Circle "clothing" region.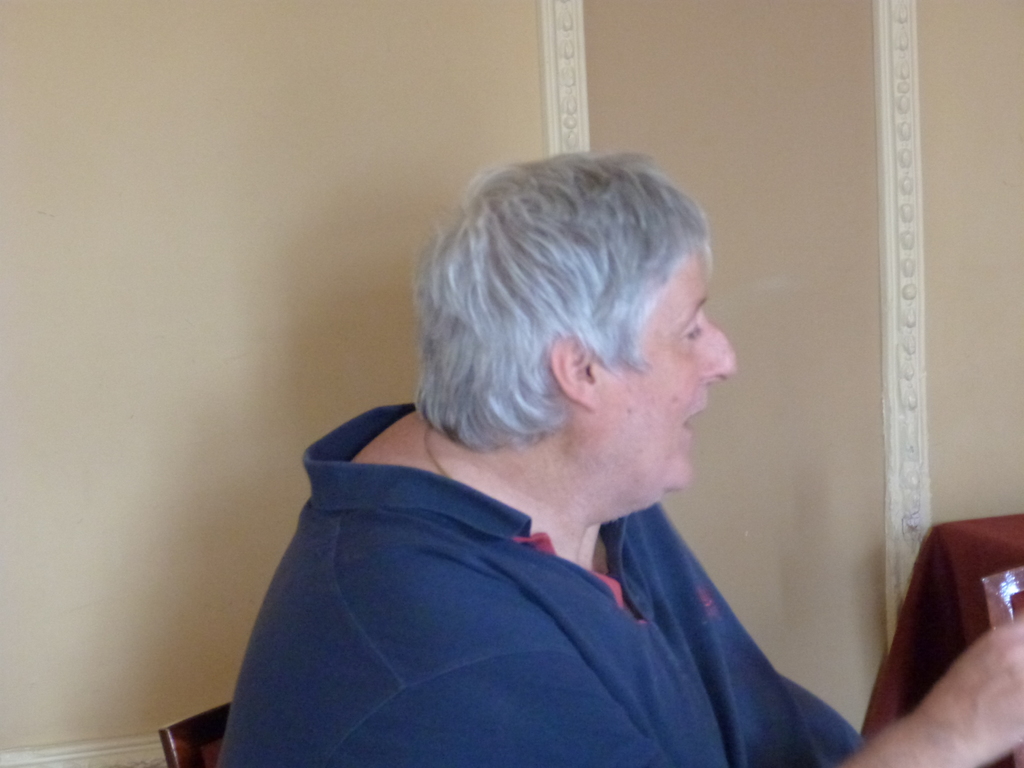
Region: locate(166, 404, 877, 767).
